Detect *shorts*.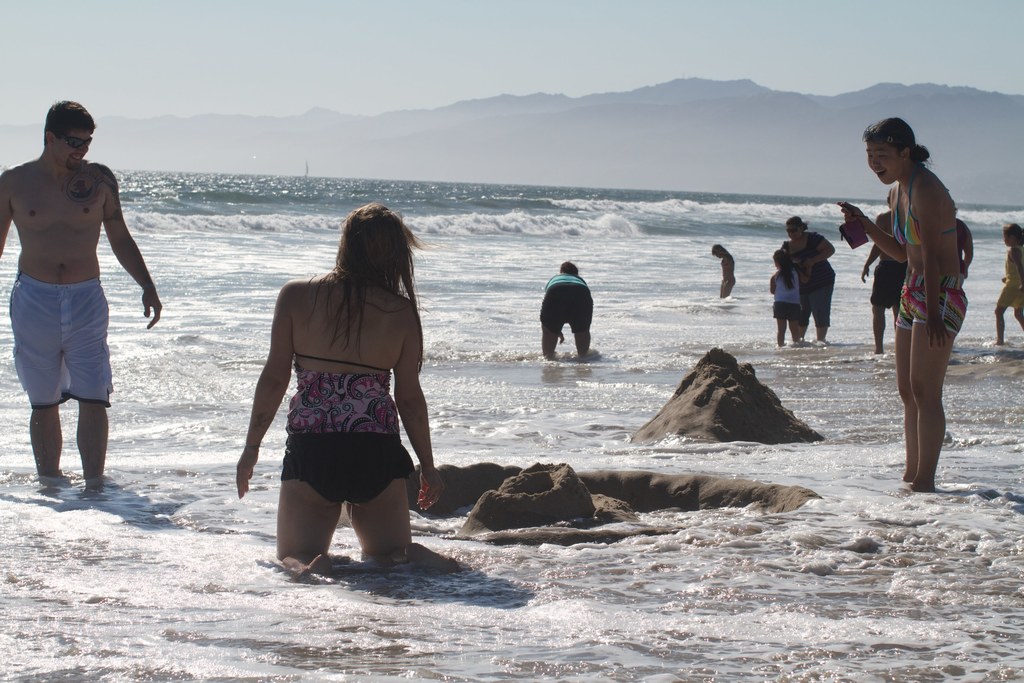
Detected at (left=993, top=287, right=1023, bottom=311).
